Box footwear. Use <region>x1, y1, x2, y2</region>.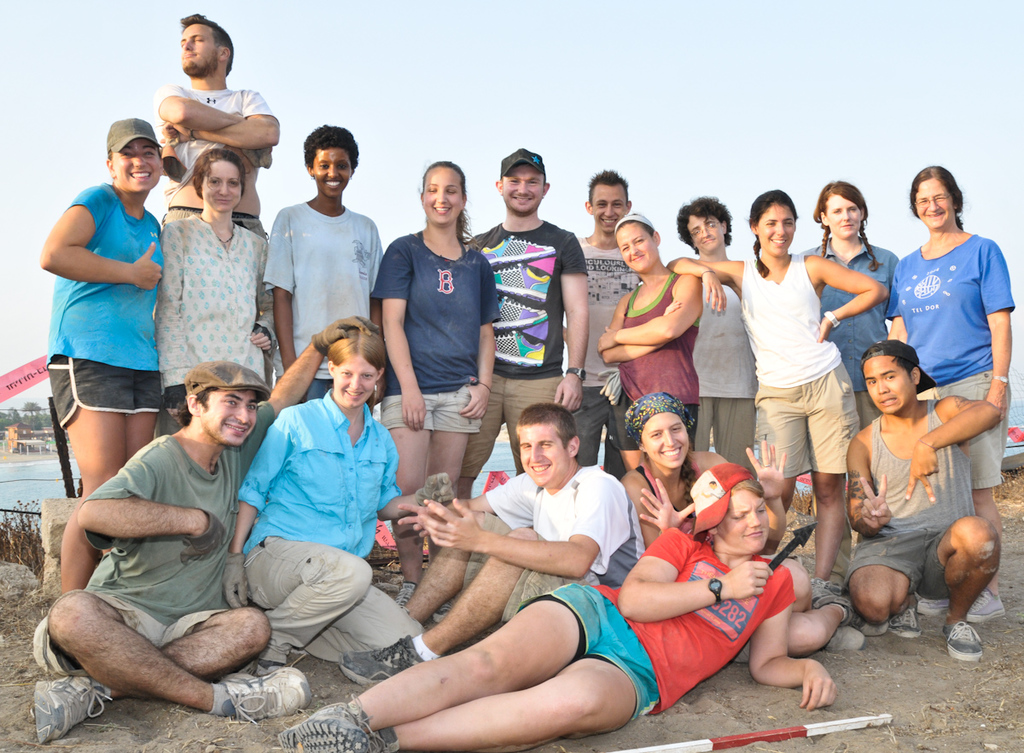
<region>918, 596, 954, 611</region>.
